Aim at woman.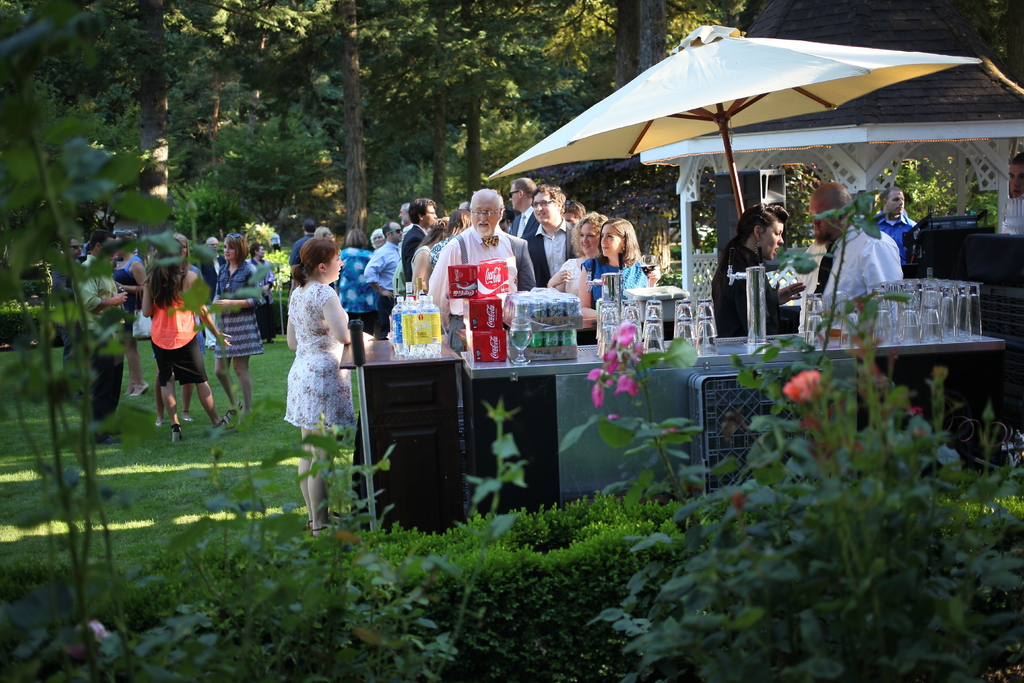
Aimed at left=312, top=224, right=335, bottom=242.
